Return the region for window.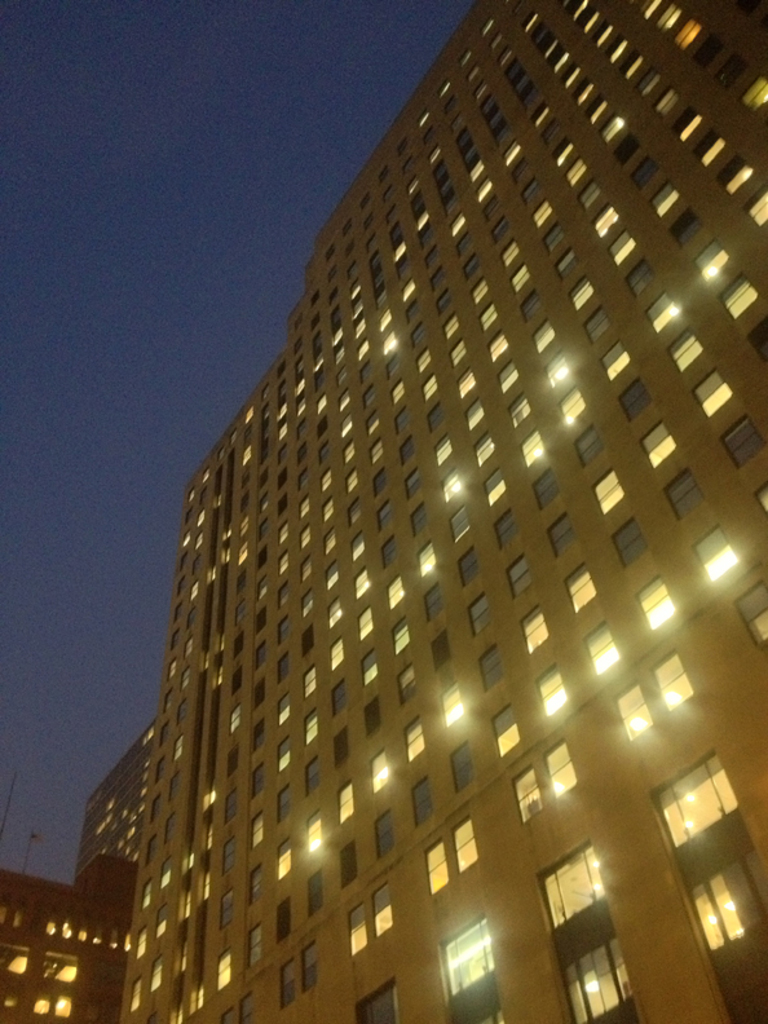
bbox=[557, 390, 587, 428].
